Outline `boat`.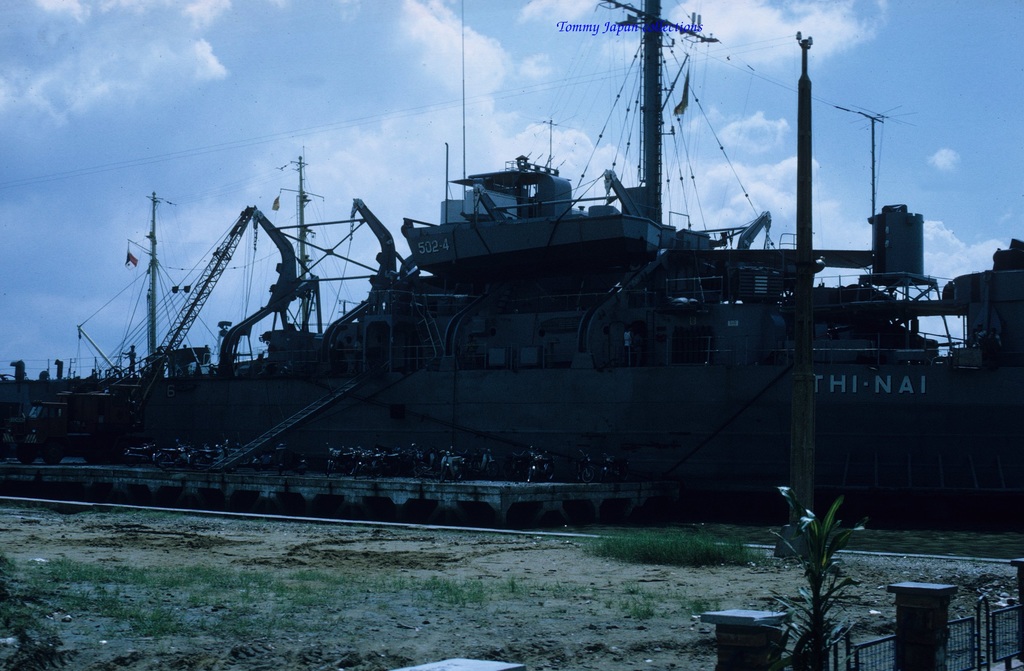
Outline: <box>63,17,949,531</box>.
